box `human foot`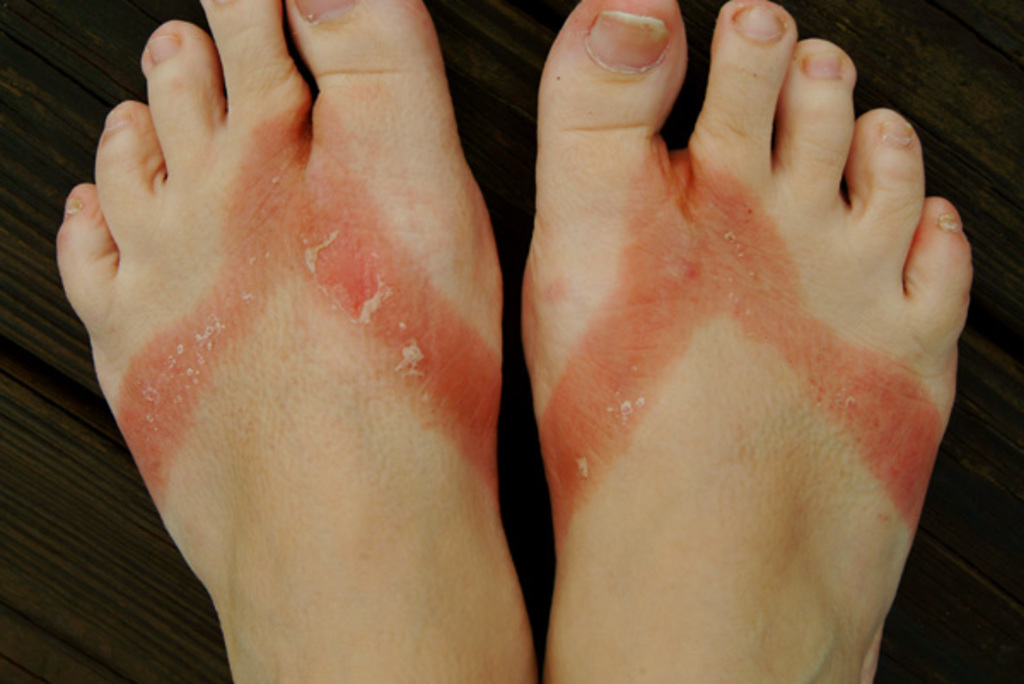
(x1=55, y1=0, x2=539, y2=682)
